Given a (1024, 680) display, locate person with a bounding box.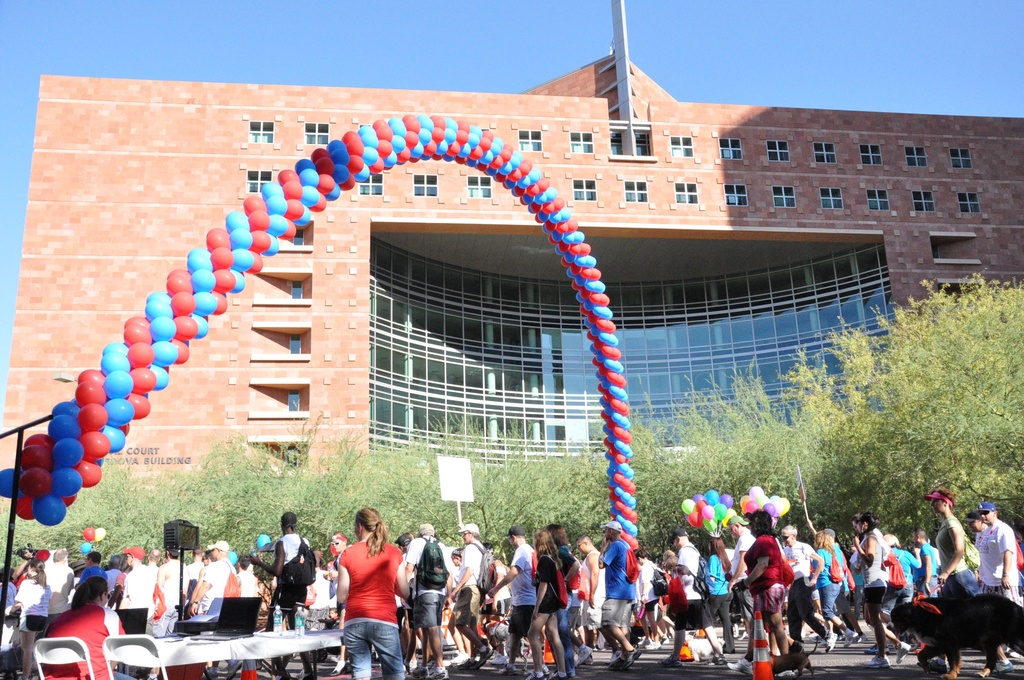
Located: (404,522,451,678).
